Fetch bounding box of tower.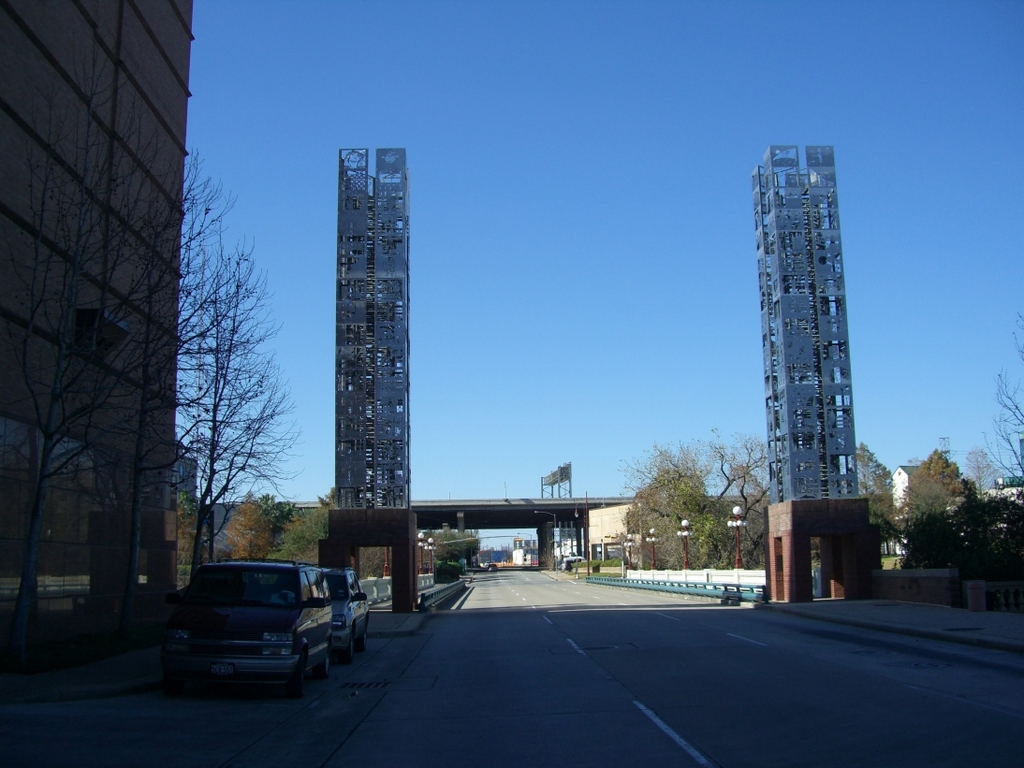
Bbox: <box>328,138,415,503</box>.
